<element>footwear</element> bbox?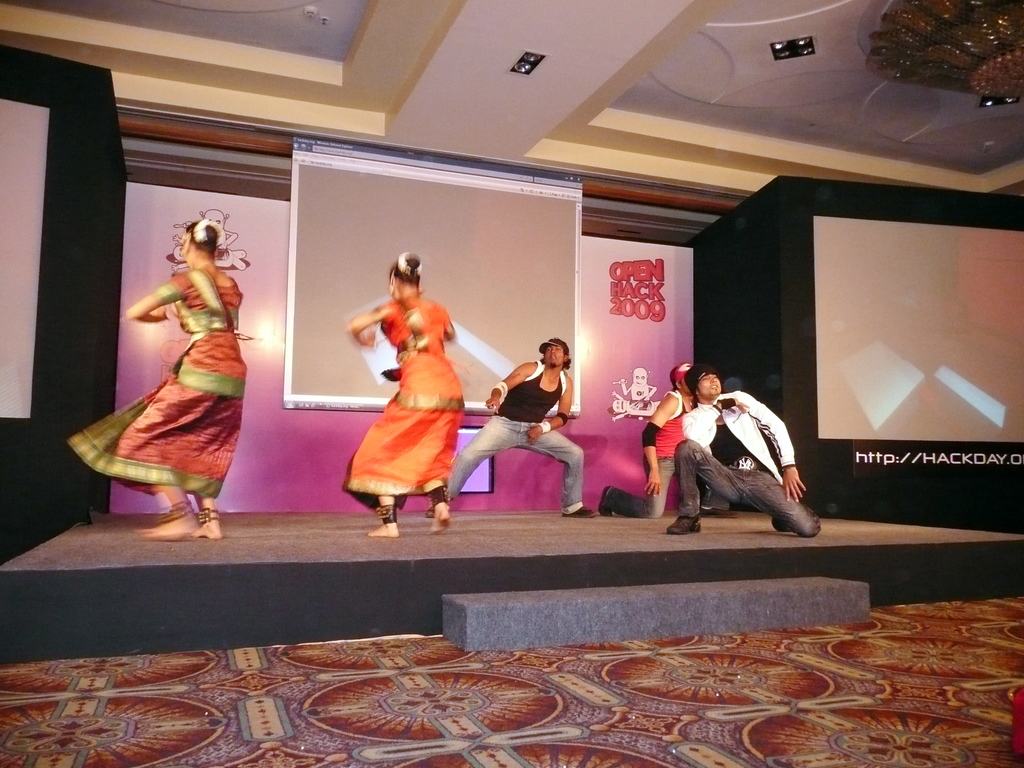
pyautogui.locateOnScreen(773, 520, 793, 532)
